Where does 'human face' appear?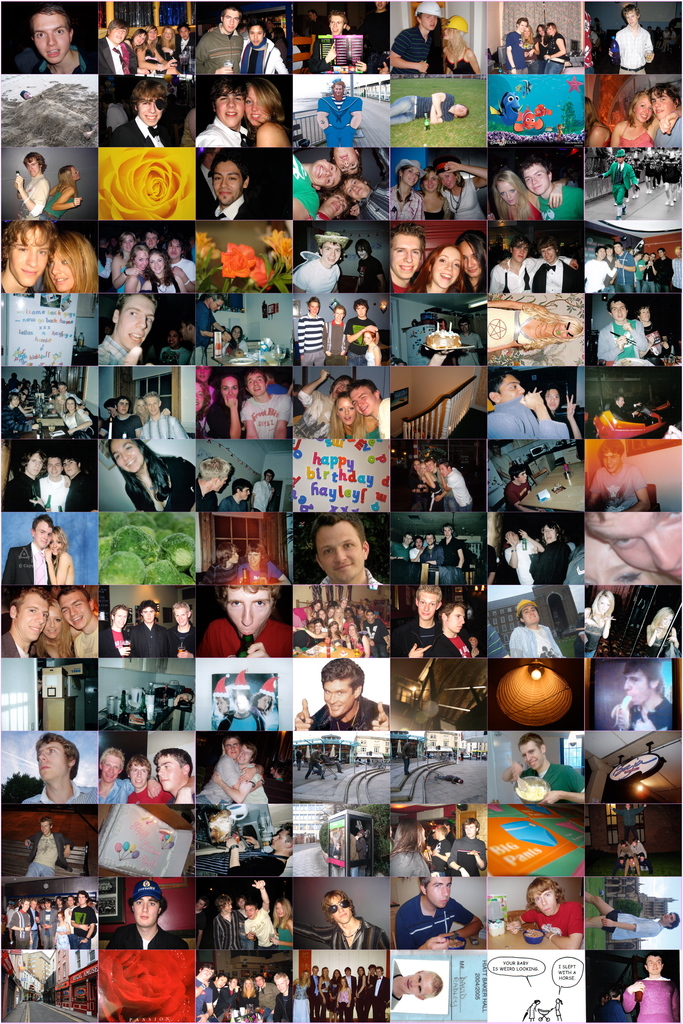
Appears at BBox(624, 8, 638, 26).
